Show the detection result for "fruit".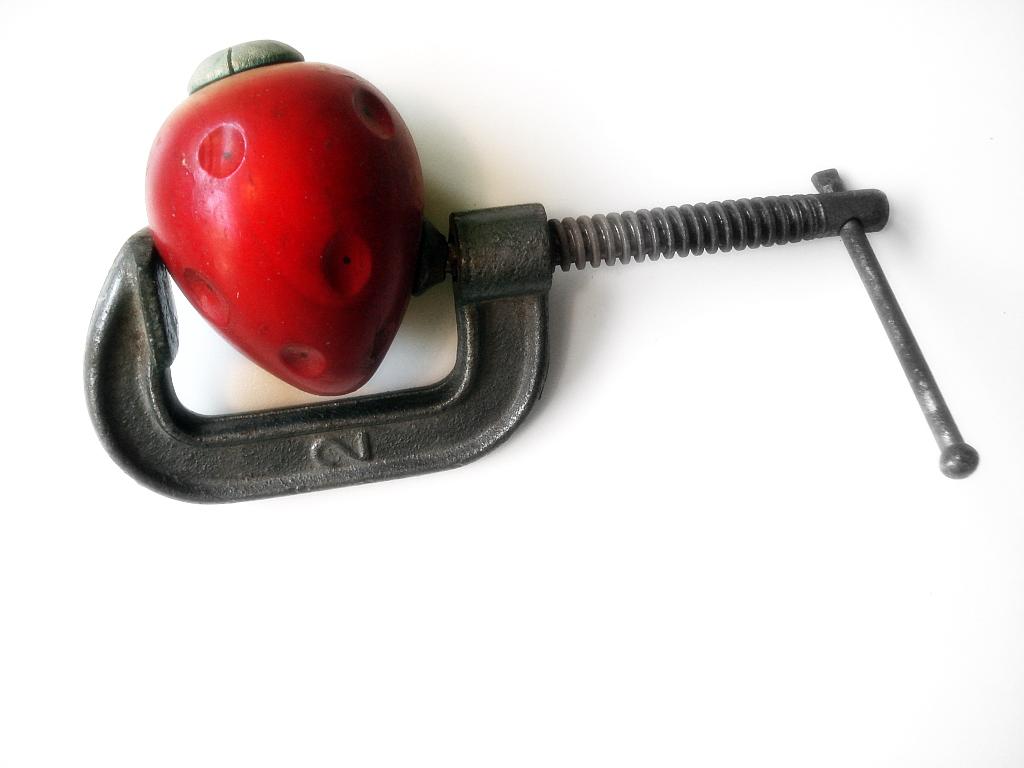
BBox(156, 62, 405, 381).
